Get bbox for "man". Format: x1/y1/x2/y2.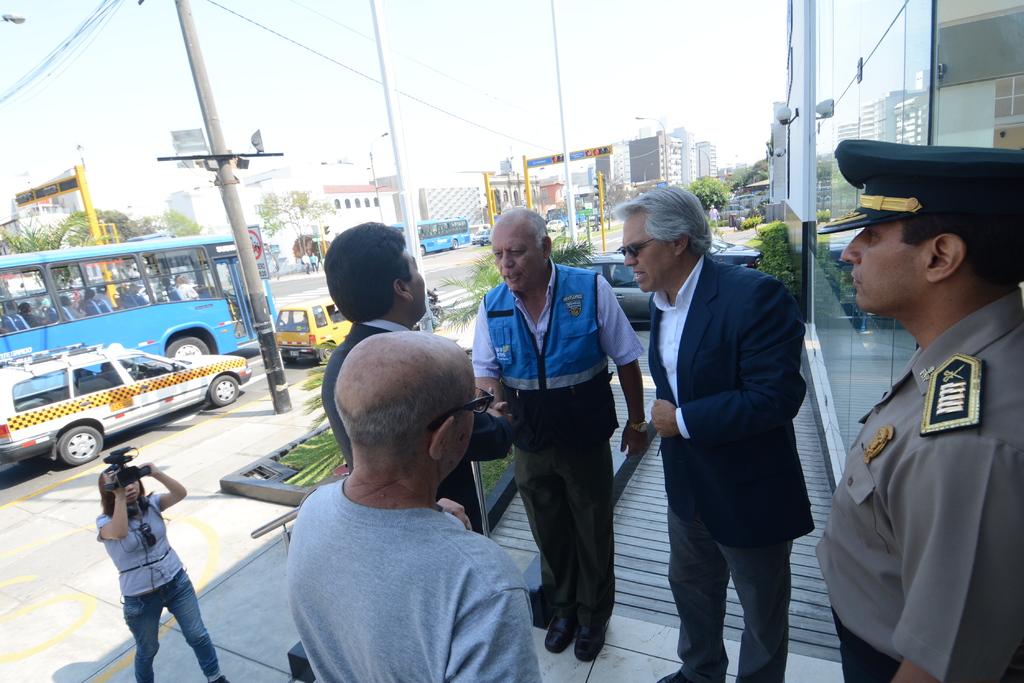
285/323/538/682.
